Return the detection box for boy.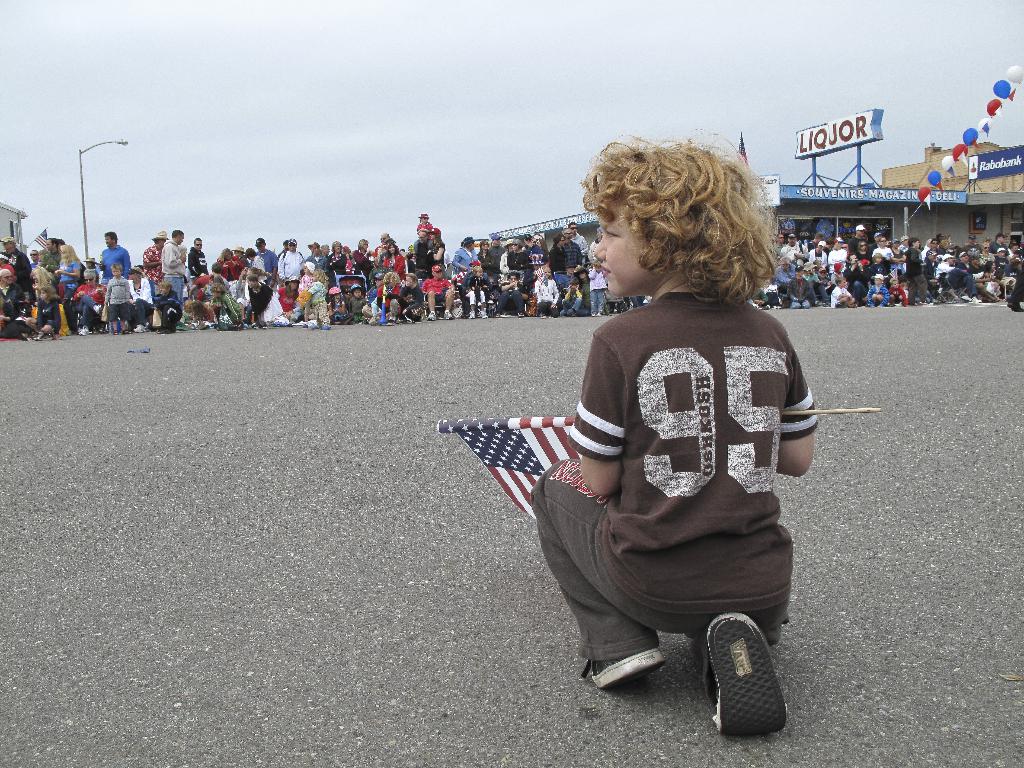
bbox=[786, 264, 810, 310].
